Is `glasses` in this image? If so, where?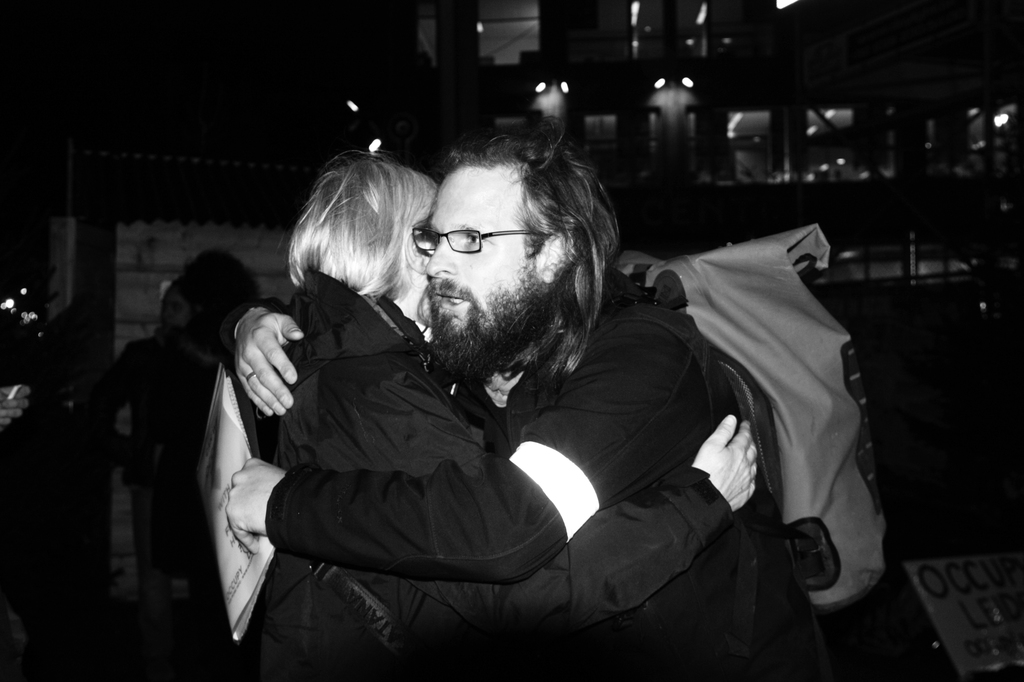
Yes, at {"left": 407, "top": 220, "right": 549, "bottom": 272}.
